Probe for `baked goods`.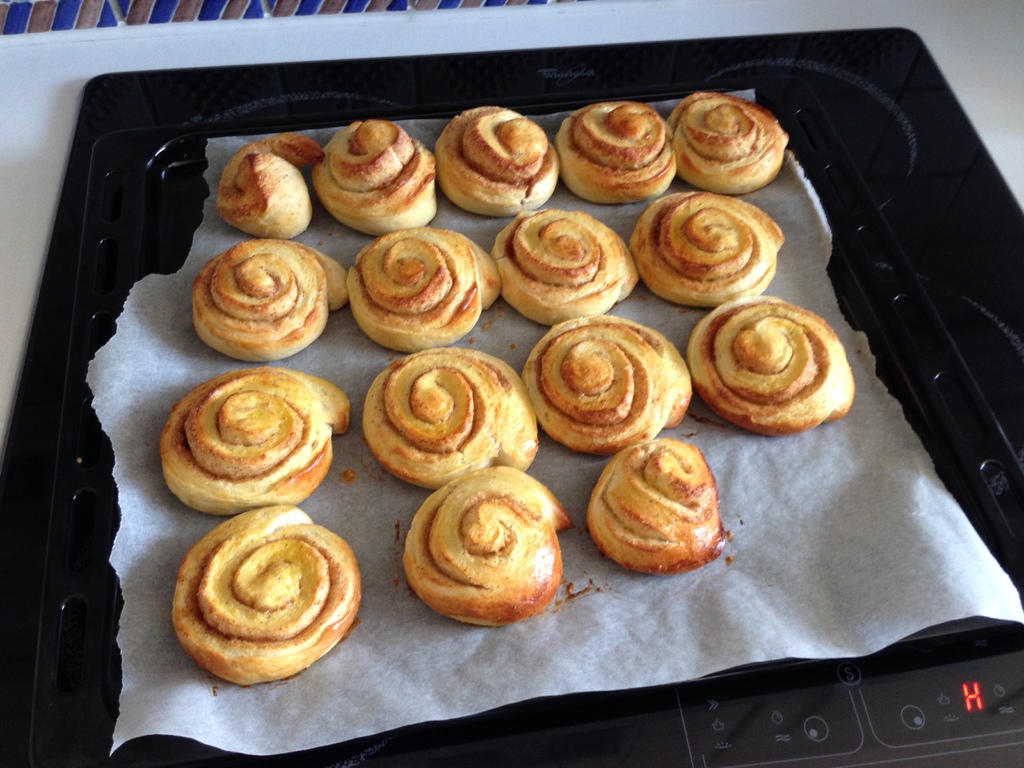
Probe result: <bbox>586, 430, 735, 572</bbox>.
